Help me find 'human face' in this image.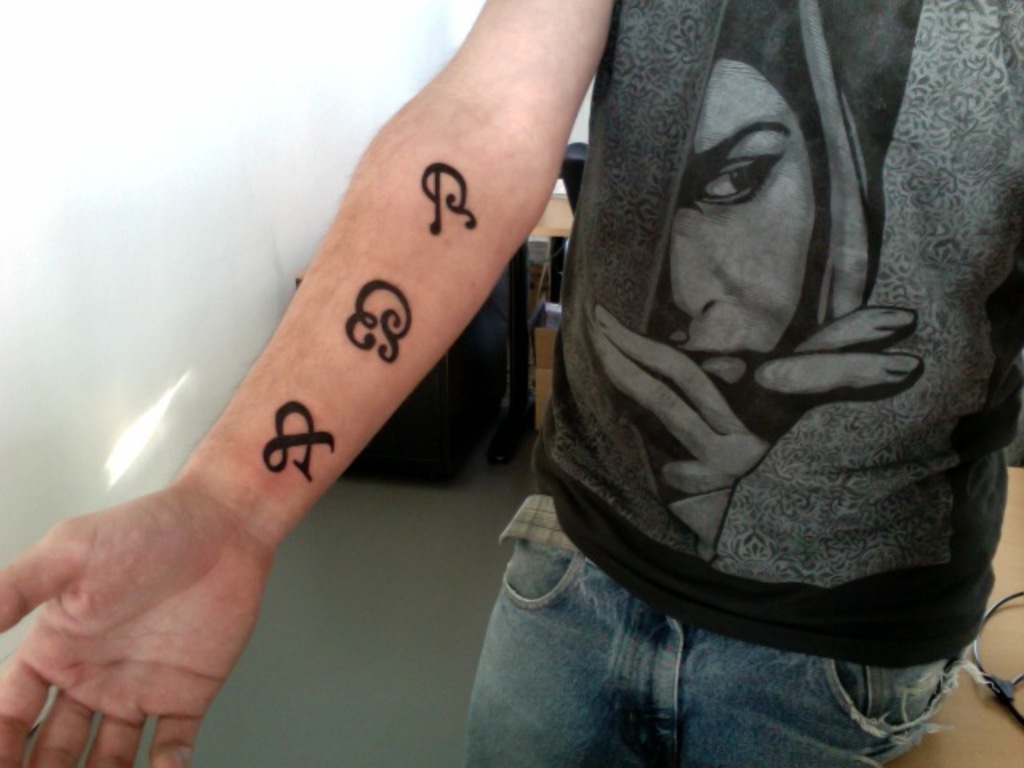
Found it: [661, 62, 818, 382].
